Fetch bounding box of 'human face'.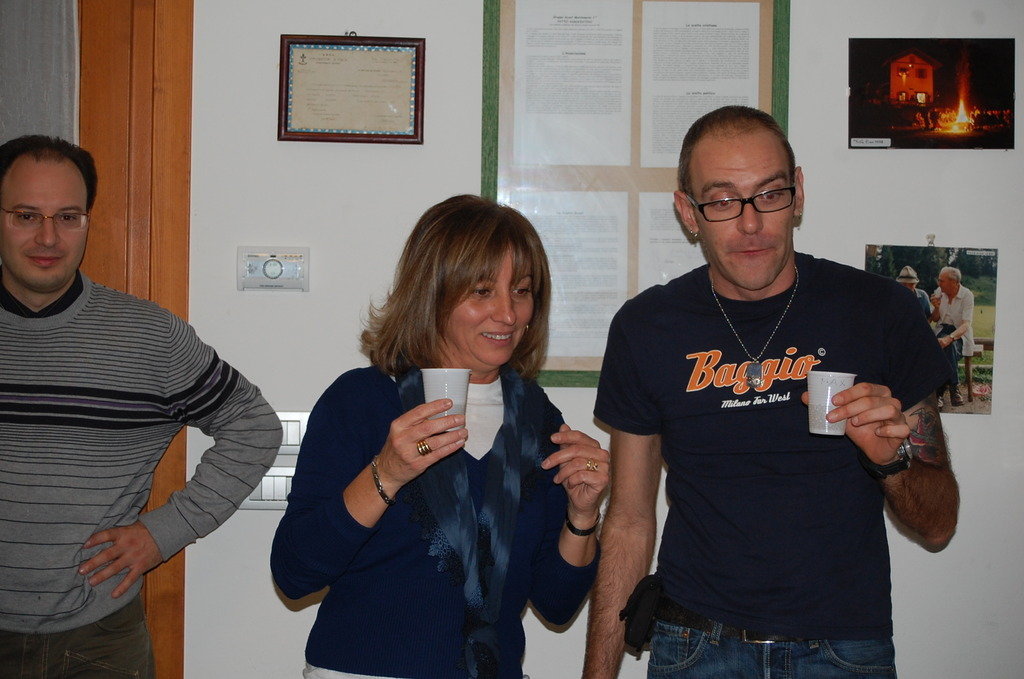
Bbox: bbox(940, 266, 962, 296).
